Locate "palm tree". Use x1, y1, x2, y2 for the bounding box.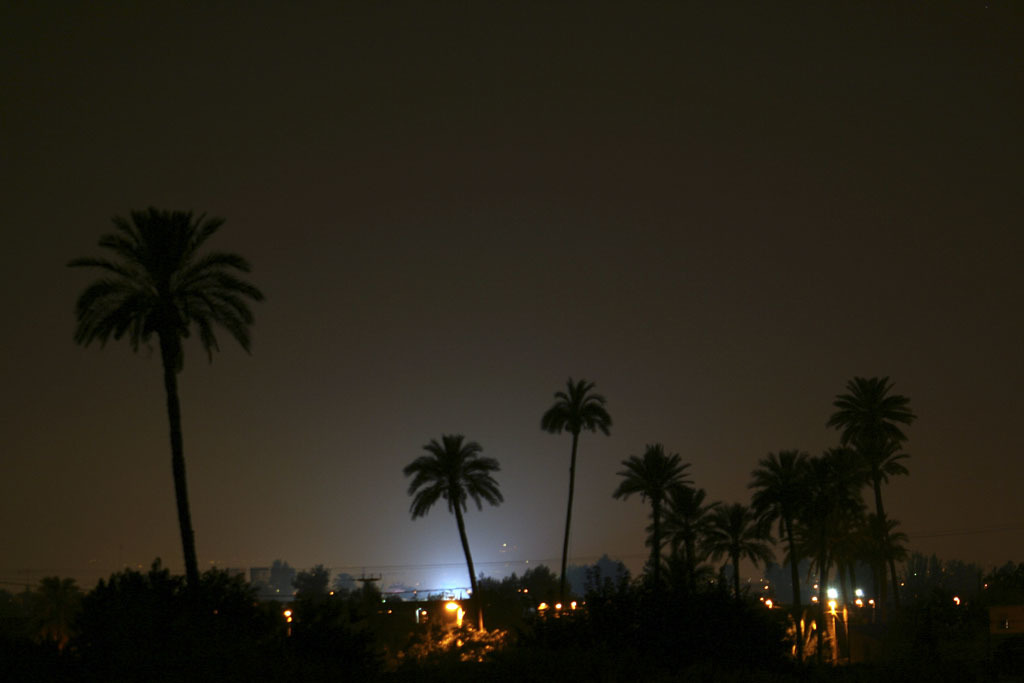
824, 372, 910, 517.
